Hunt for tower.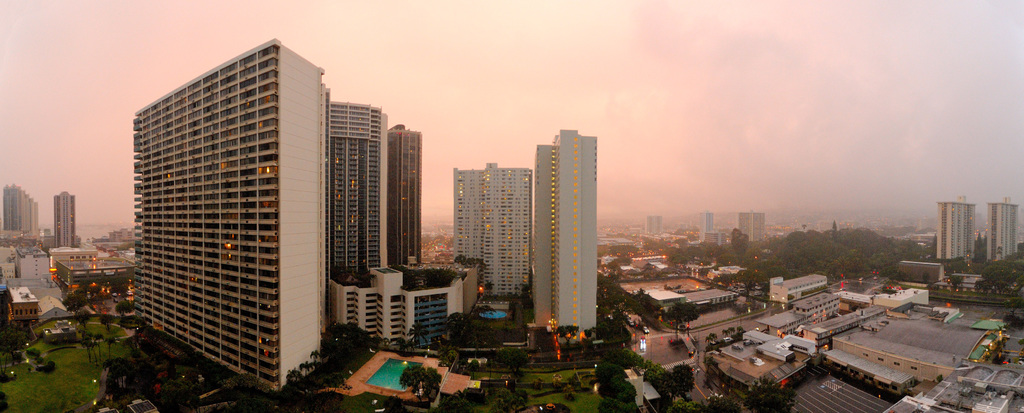
Hunted down at (378,120,421,284).
